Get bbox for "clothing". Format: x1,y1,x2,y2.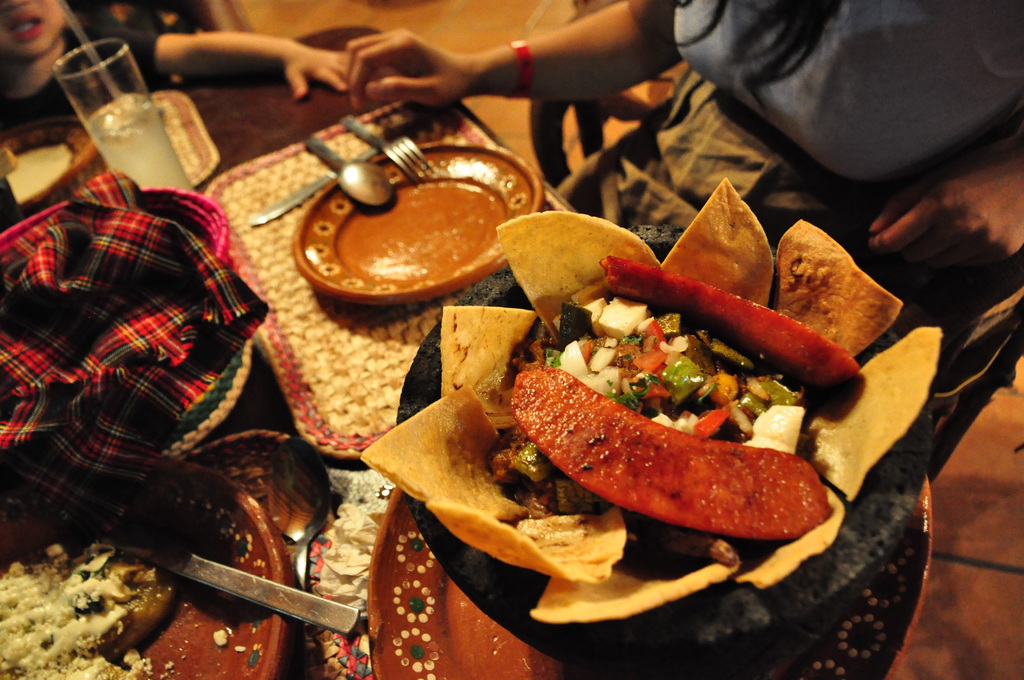
557,0,1023,254.
